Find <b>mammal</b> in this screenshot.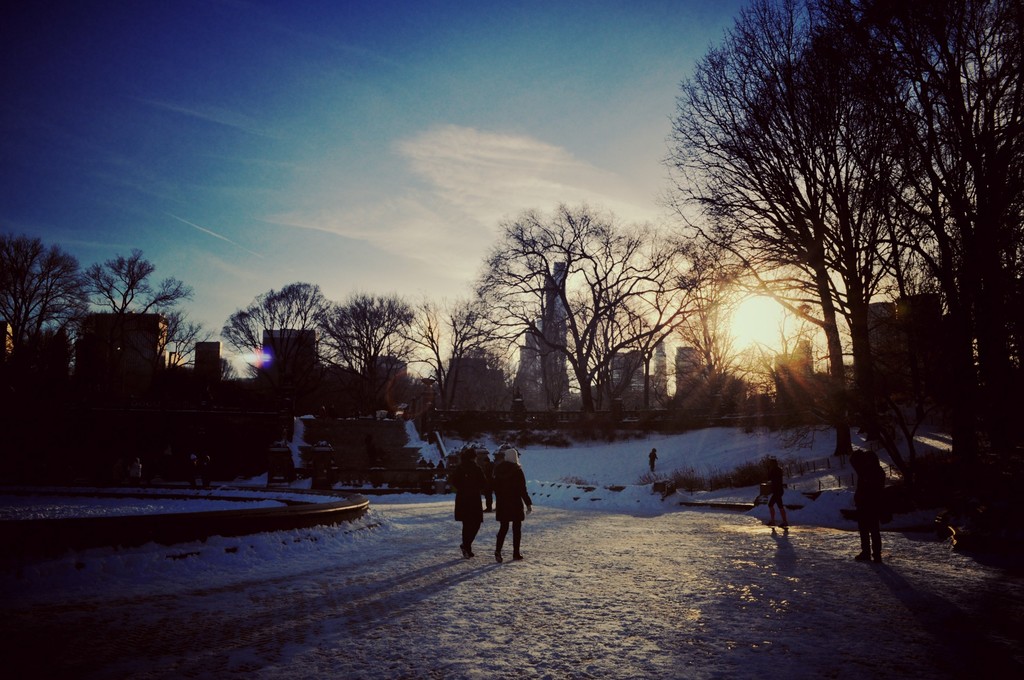
The bounding box for <b>mammal</b> is pyautogui.locateOnScreen(204, 453, 211, 480).
